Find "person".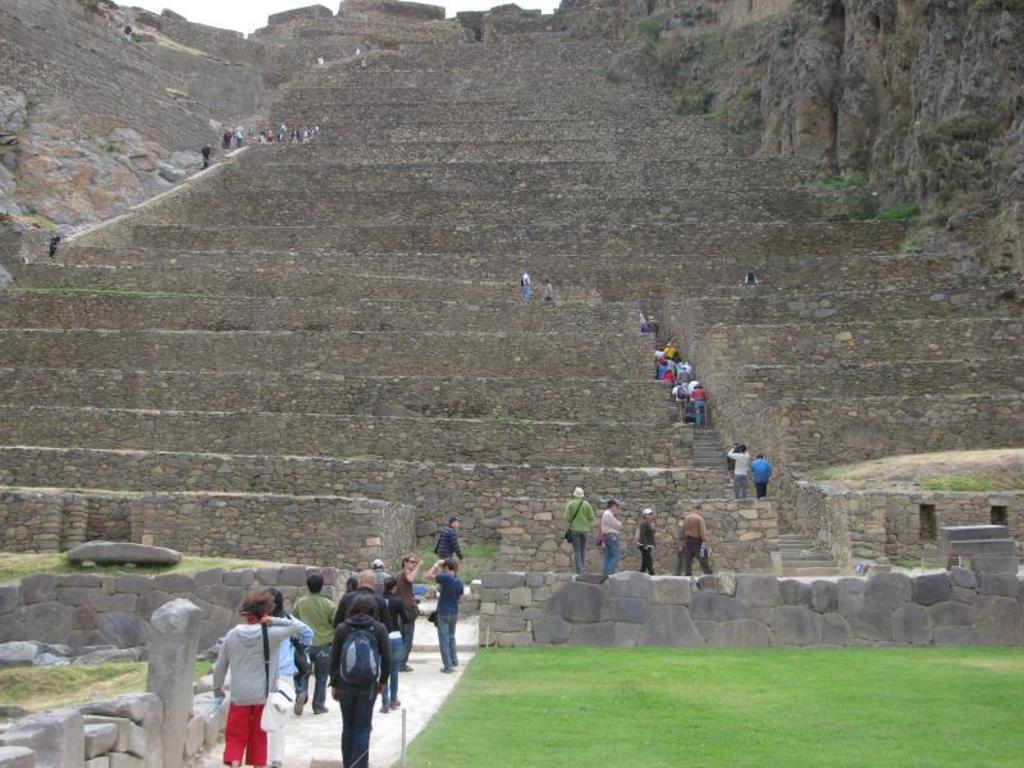
Rect(544, 282, 554, 302).
